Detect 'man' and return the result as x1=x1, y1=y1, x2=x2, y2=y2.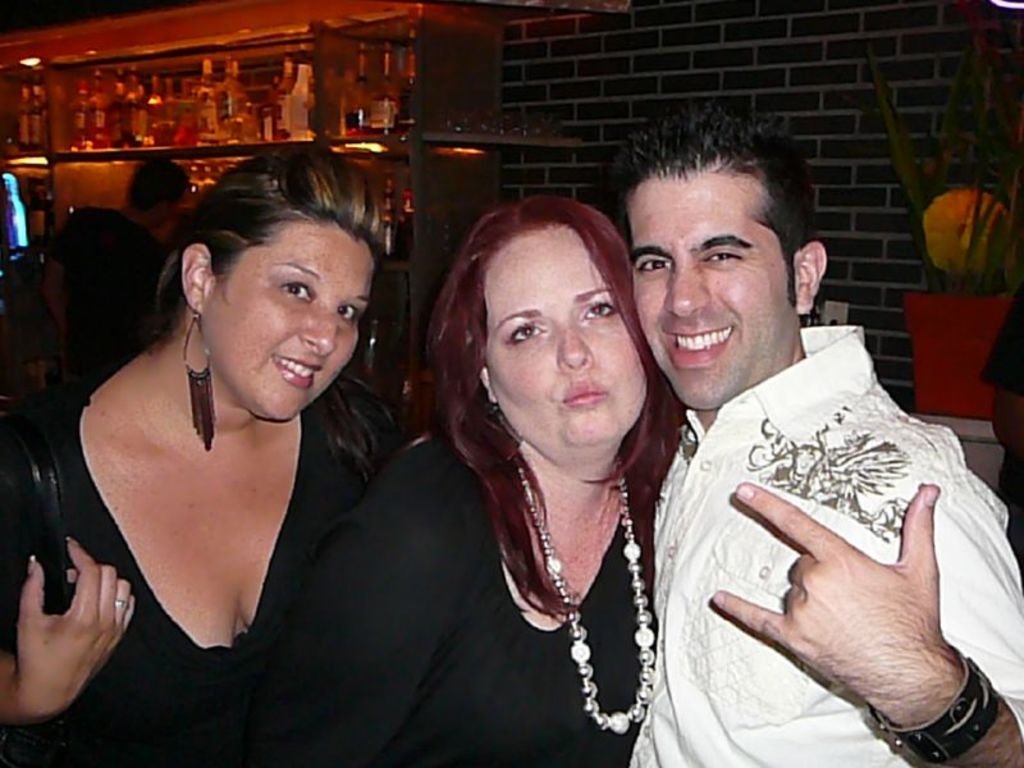
x1=40, y1=156, x2=188, y2=394.
